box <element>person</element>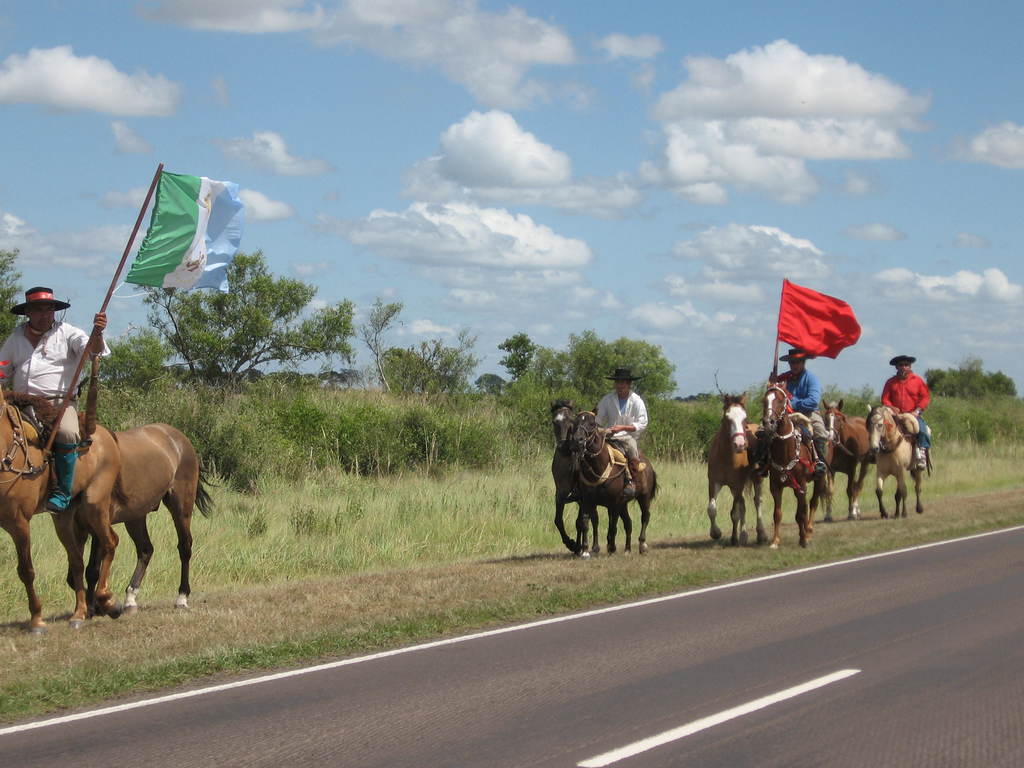
pyautogui.locateOnScreen(14, 260, 97, 502)
